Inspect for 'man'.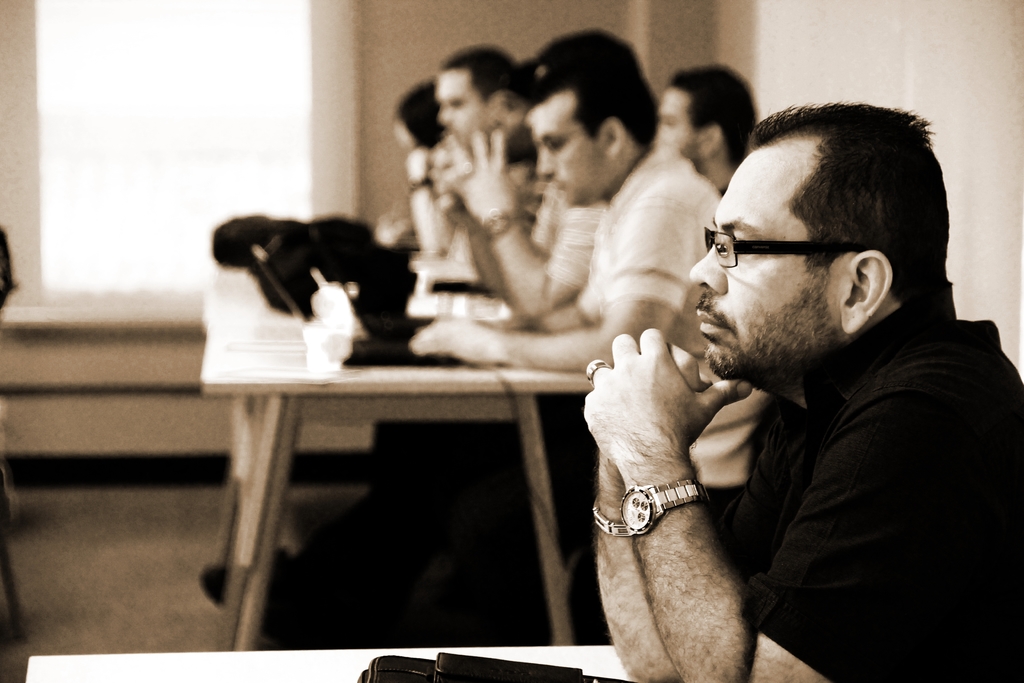
Inspection: rect(565, 87, 1010, 675).
